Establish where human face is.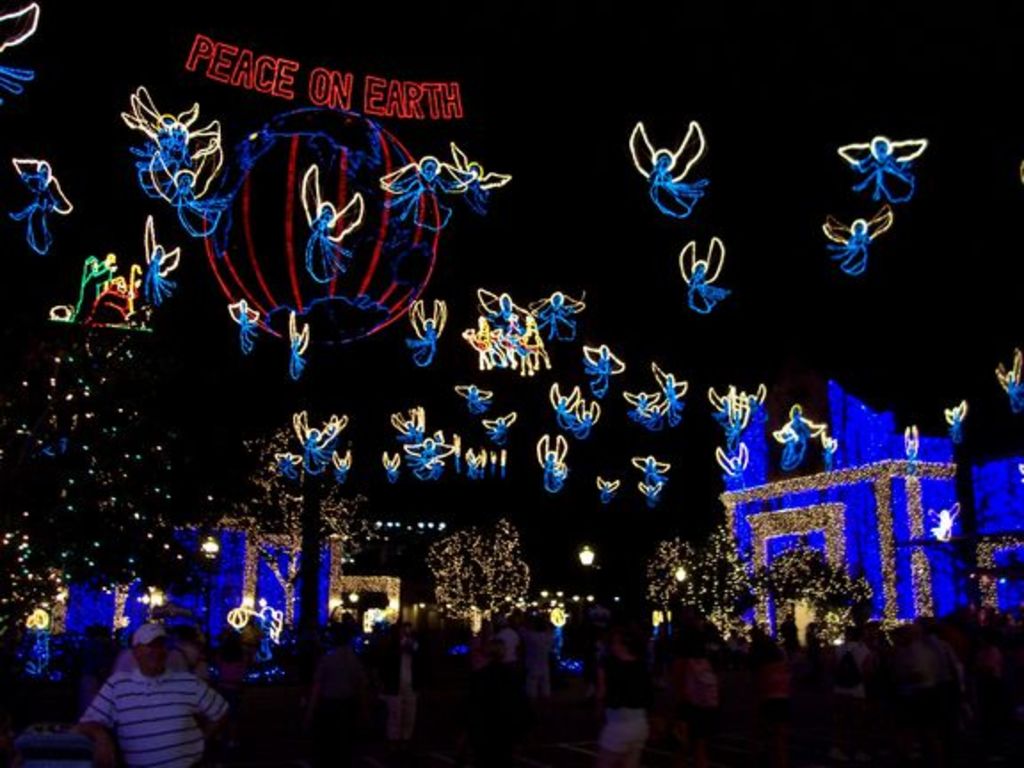
Established at 139, 633, 185, 677.
